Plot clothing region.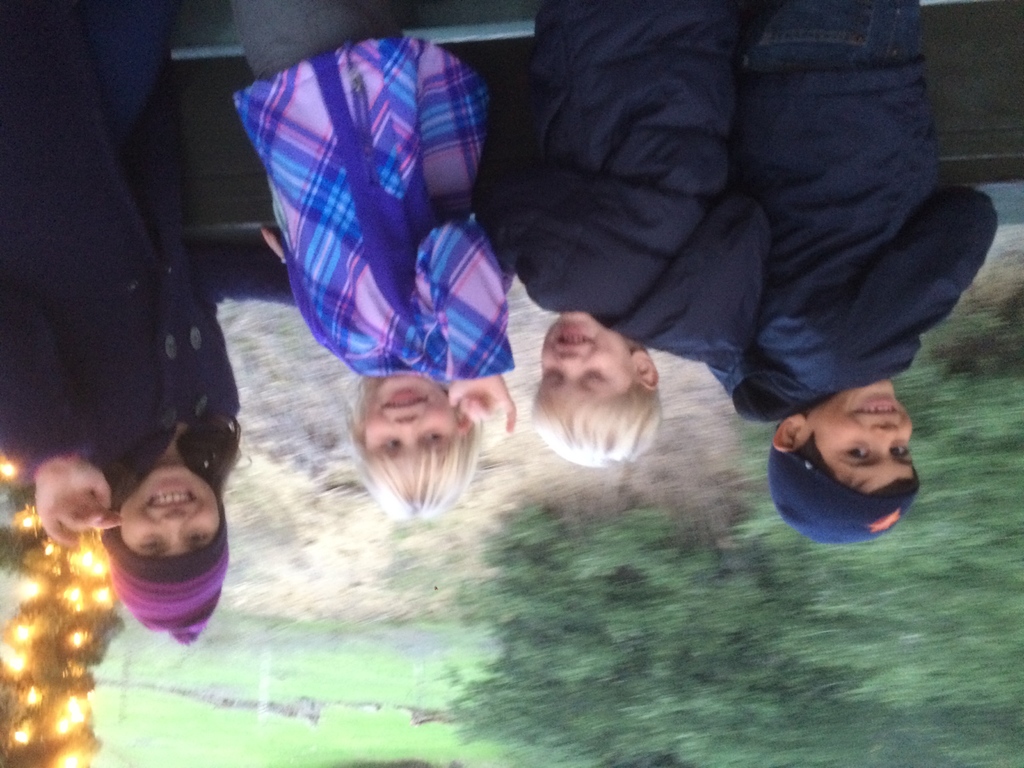
Plotted at (left=232, top=0, right=490, bottom=383).
